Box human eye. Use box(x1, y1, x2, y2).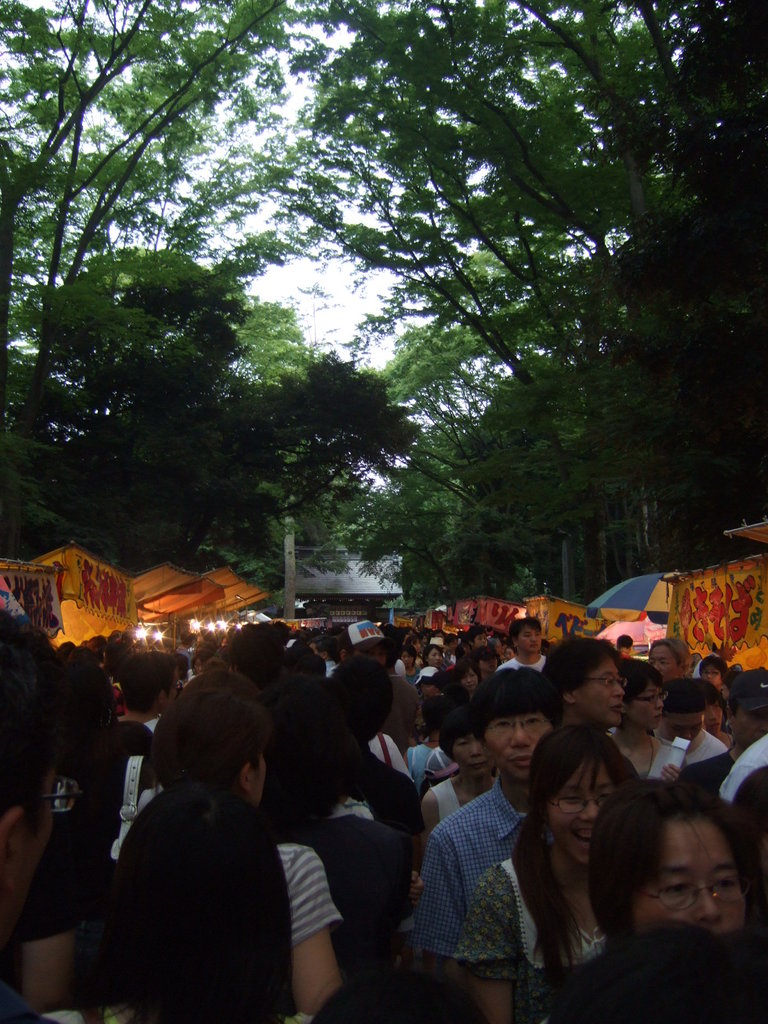
box(744, 709, 762, 720).
